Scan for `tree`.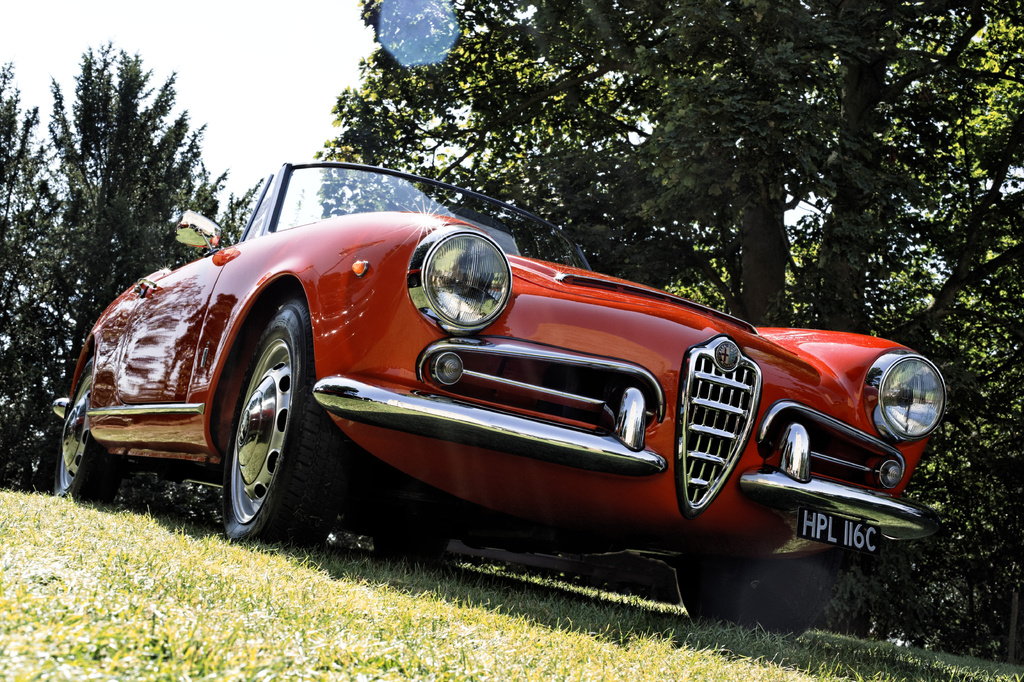
Scan result: <box>6,38,236,487</box>.
